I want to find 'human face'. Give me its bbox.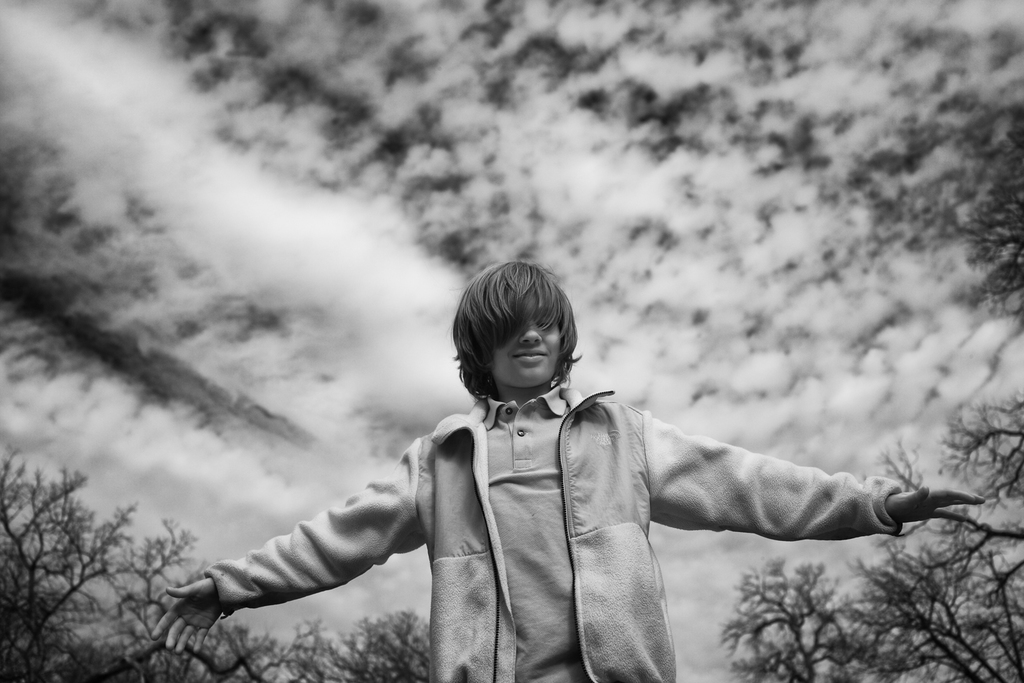
(x1=493, y1=318, x2=561, y2=385).
